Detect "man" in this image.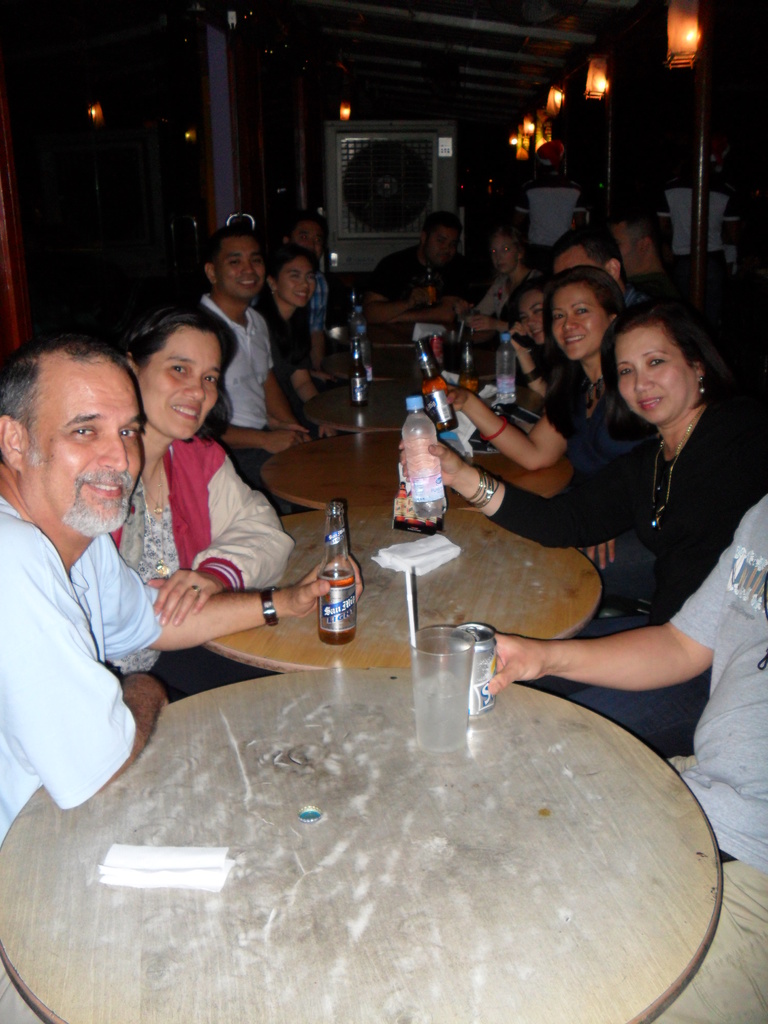
Detection: (0, 337, 364, 842).
